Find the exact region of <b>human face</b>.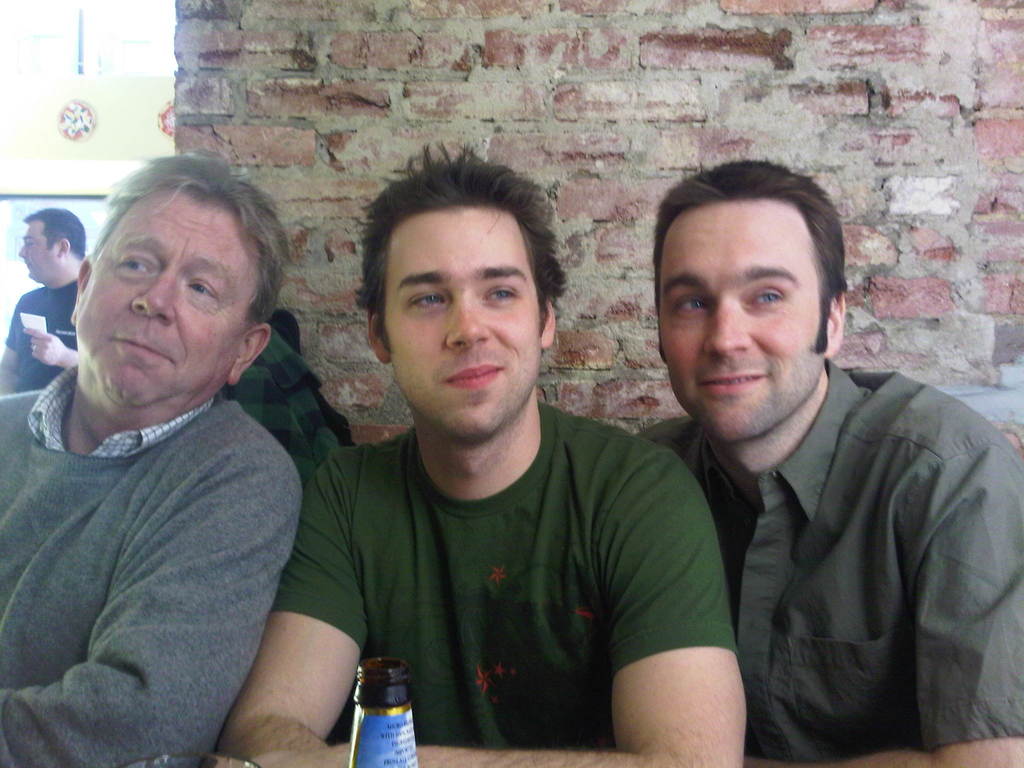
Exact region: box(76, 195, 256, 409).
